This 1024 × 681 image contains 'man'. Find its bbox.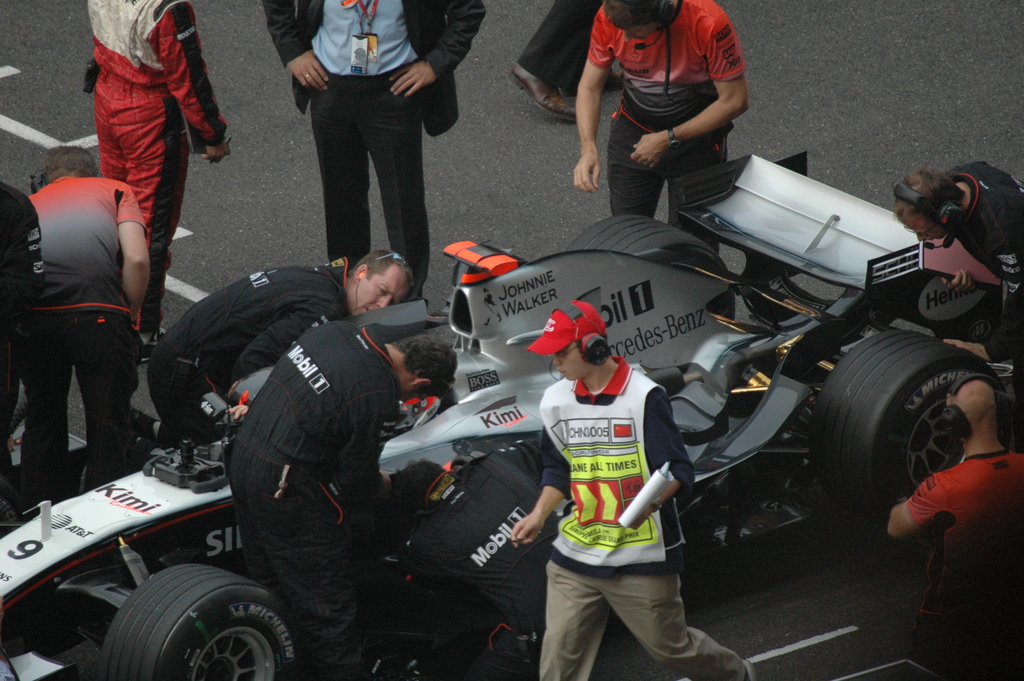
888 161 1023 373.
